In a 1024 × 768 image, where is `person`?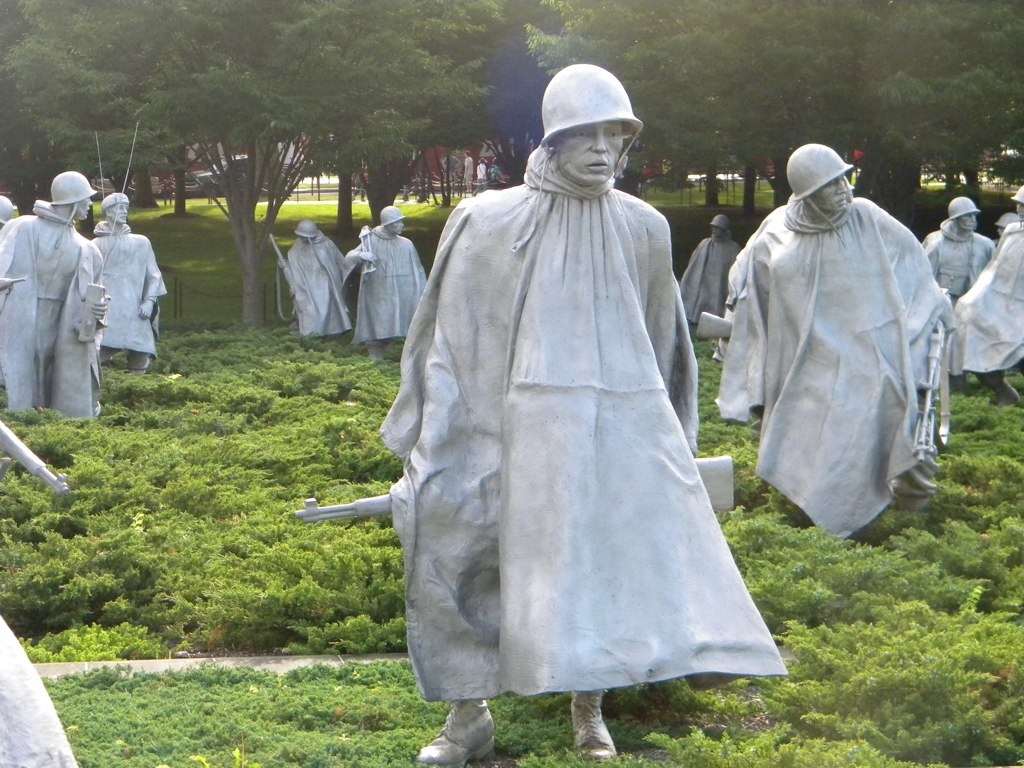
region(0, 171, 105, 418).
